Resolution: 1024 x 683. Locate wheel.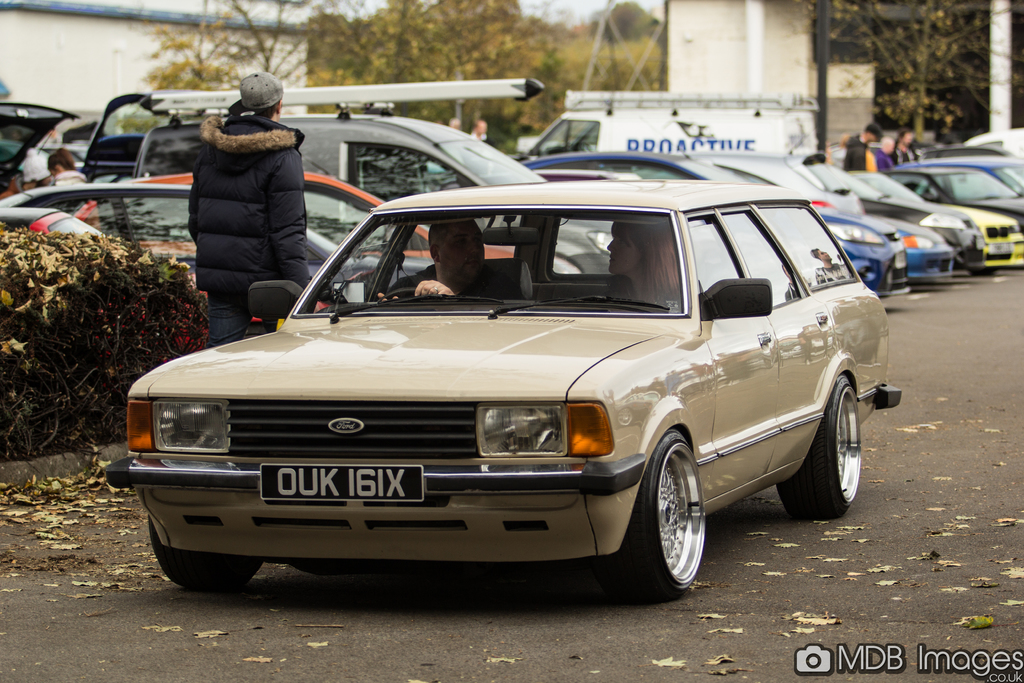
383, 285, 419, 303.
